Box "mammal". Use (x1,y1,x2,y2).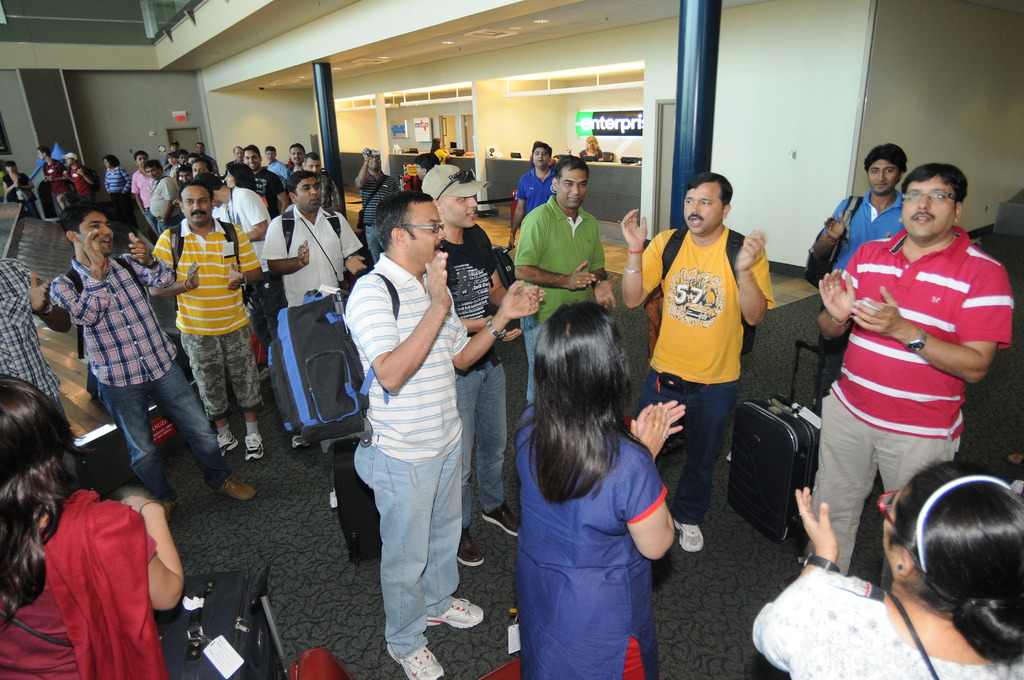
(415,148,442,190).
